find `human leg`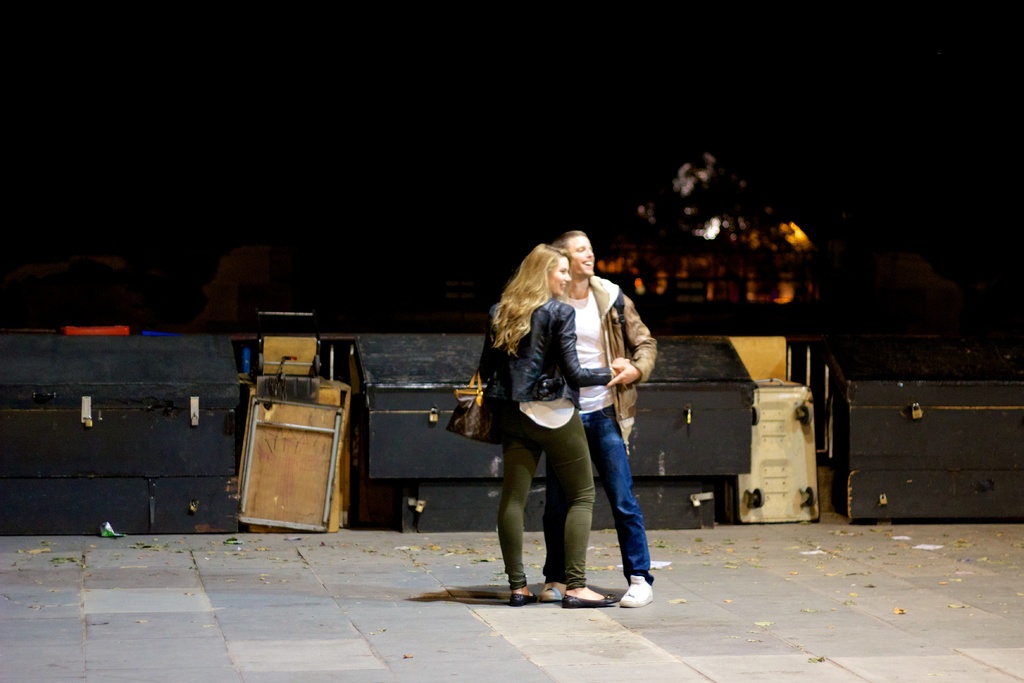
{"x1": 501, "y1": 410, "x2": 545, "y2": 600}
